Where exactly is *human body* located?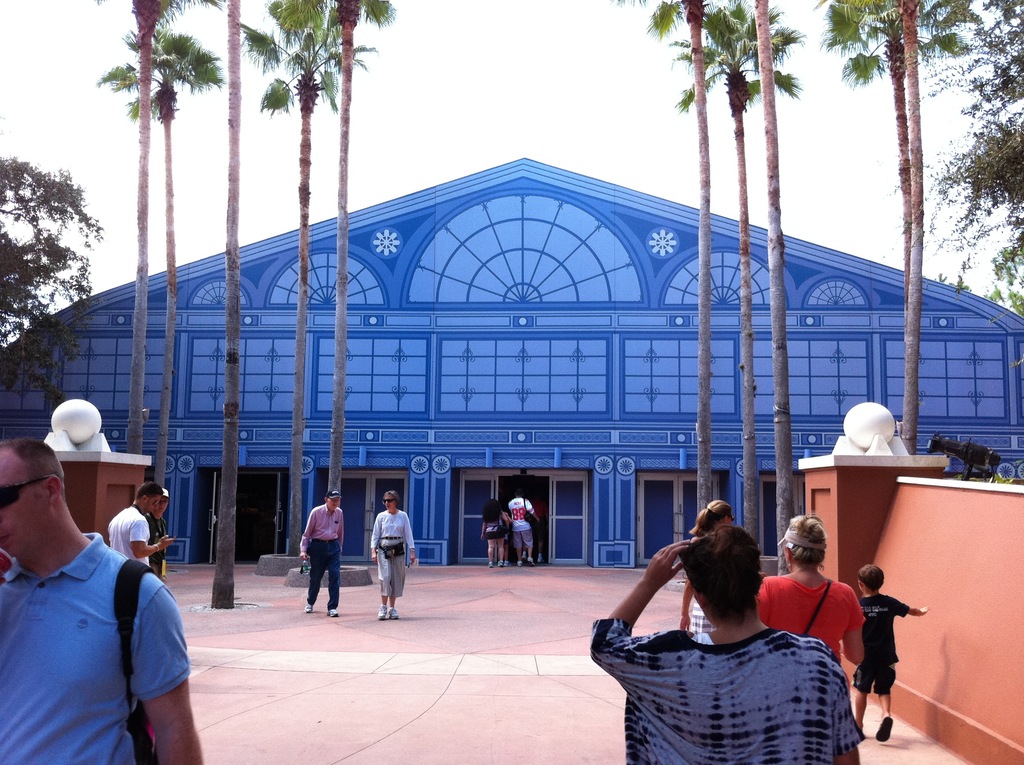
Its bounding box is crop(577, 554, 902, 761).
